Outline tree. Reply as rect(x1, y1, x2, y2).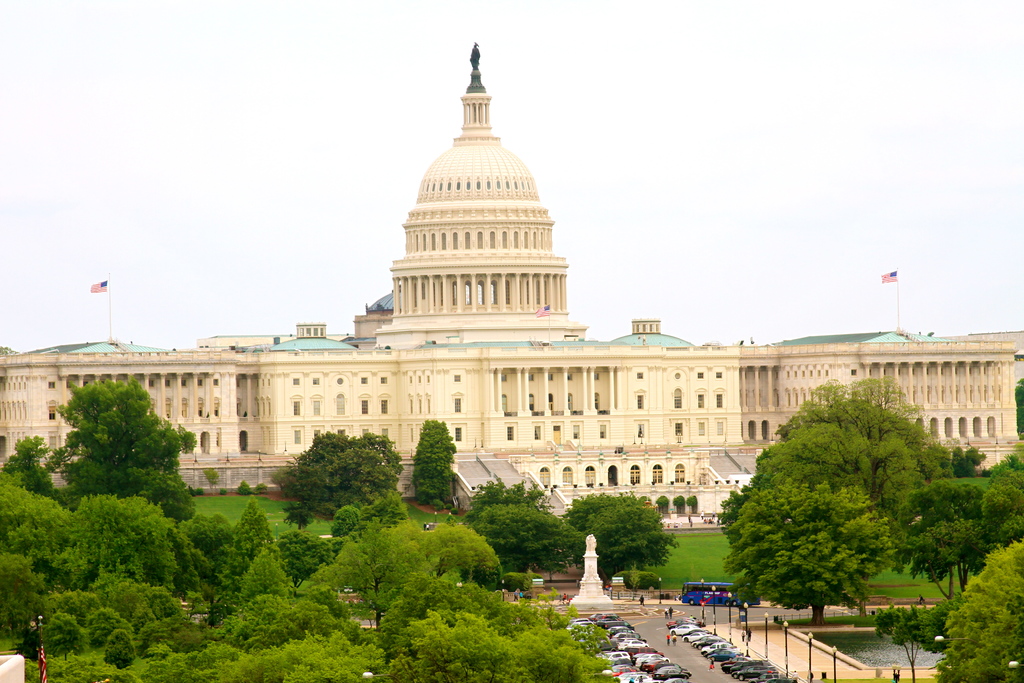
rect(0, 548, 53, 642).
